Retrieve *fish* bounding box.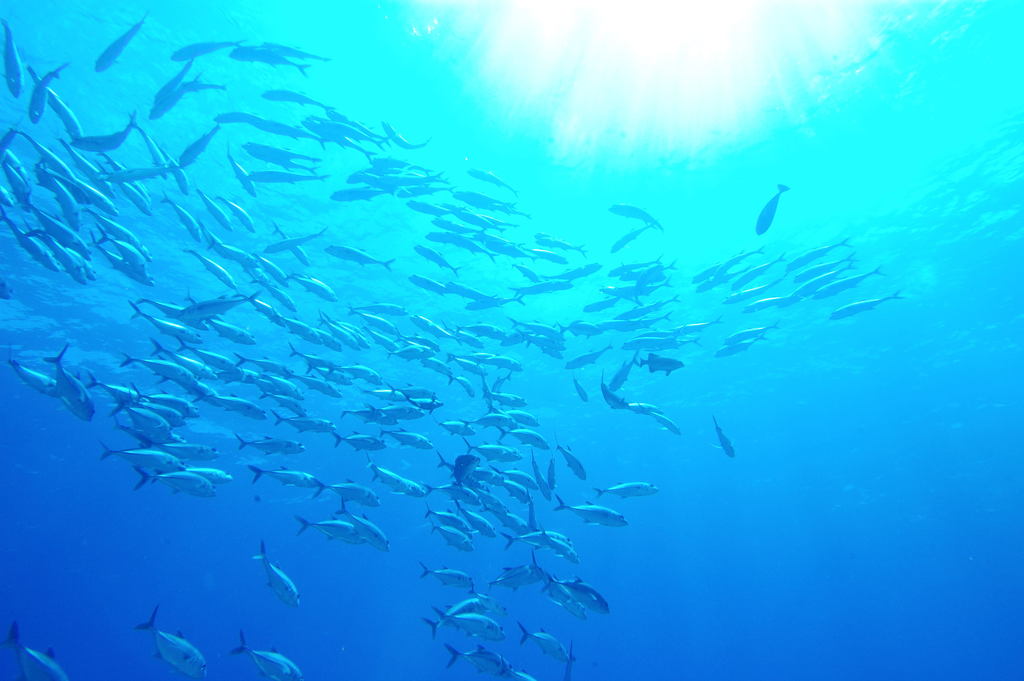
Bounding box: box=[381, 120, 435, 149].
